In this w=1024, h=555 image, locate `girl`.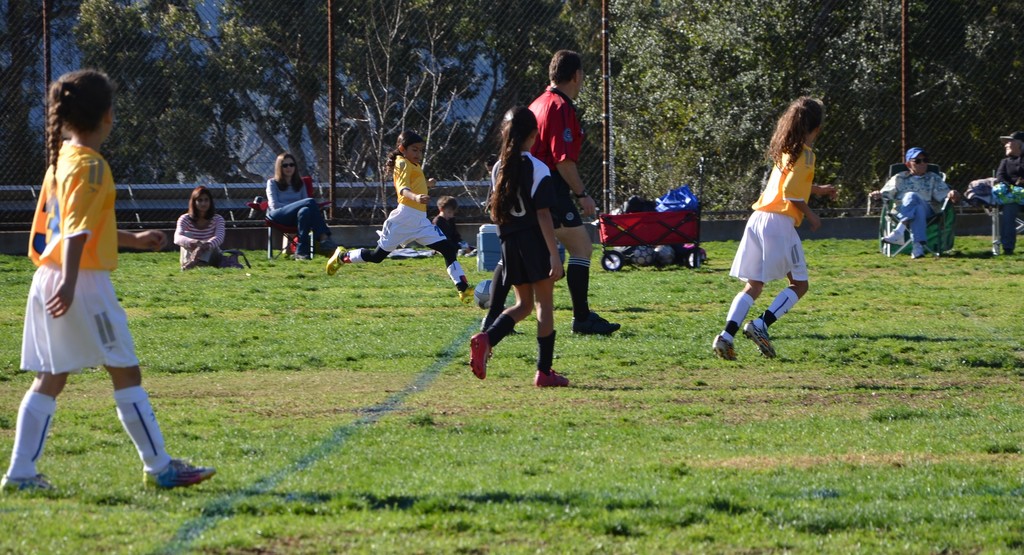
Bounding box: [left=258, top=151, right=332, bottom=269].
